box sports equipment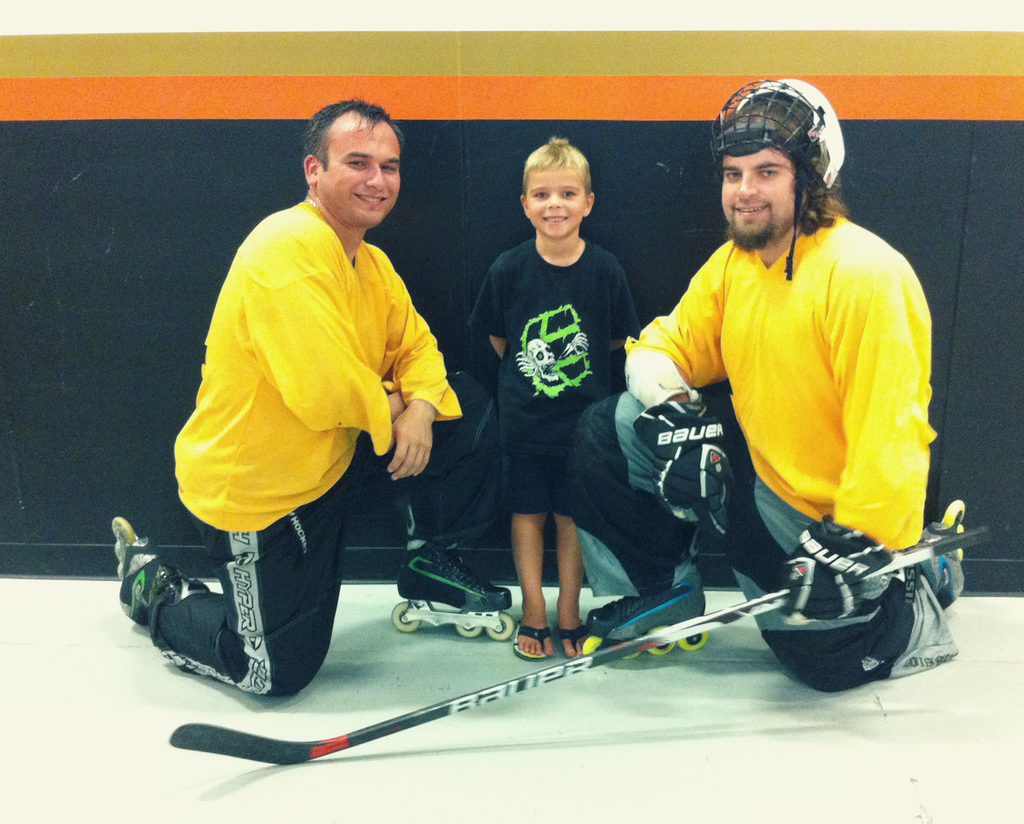
[710,80,843,281]
